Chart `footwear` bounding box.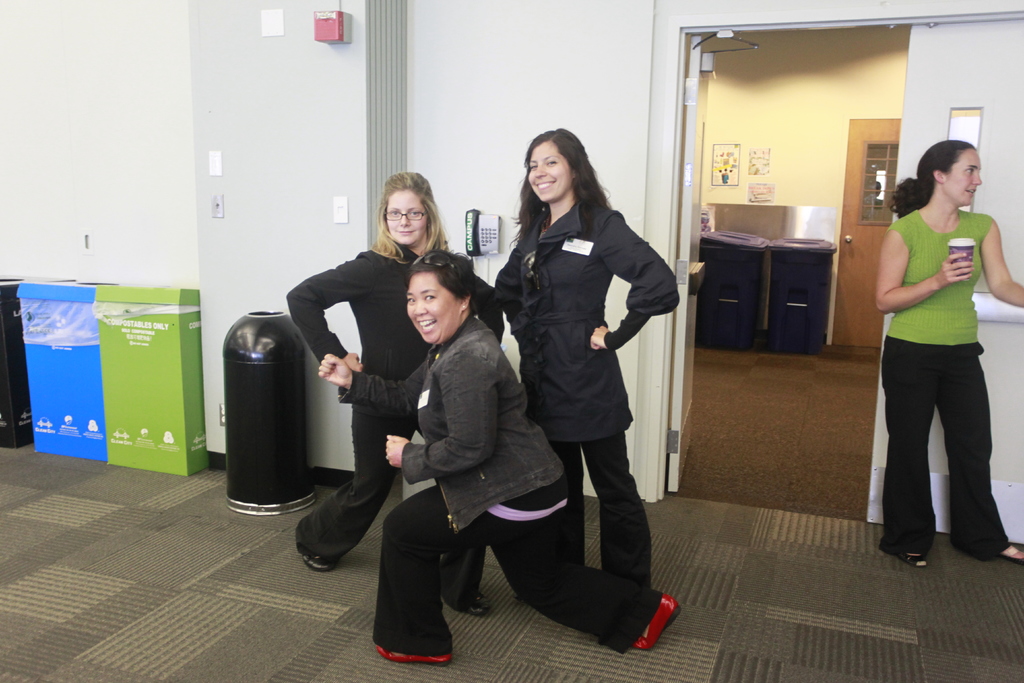
Charted: 897/552/928/573.
